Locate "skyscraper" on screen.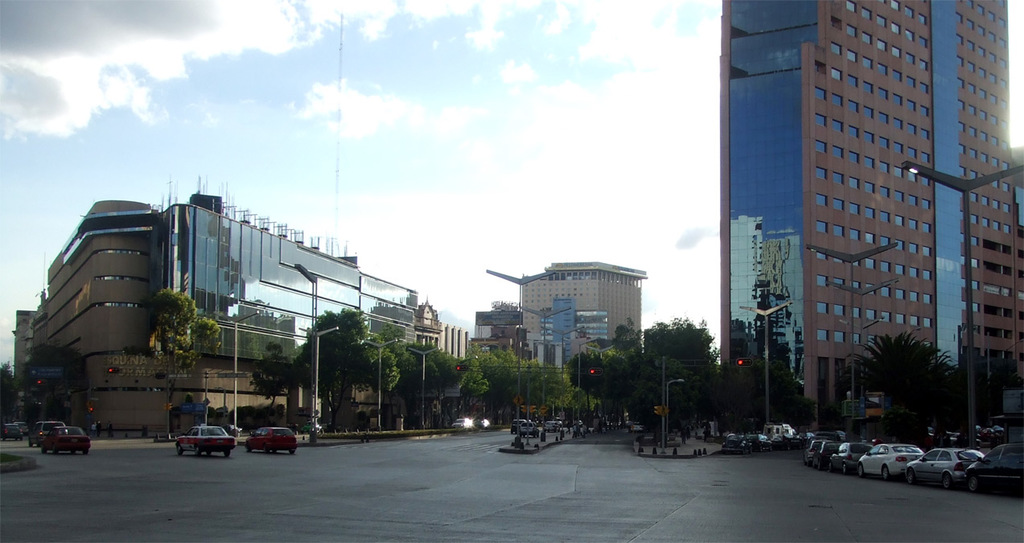
On screen at BBox(751, 17, 1018, 436).
